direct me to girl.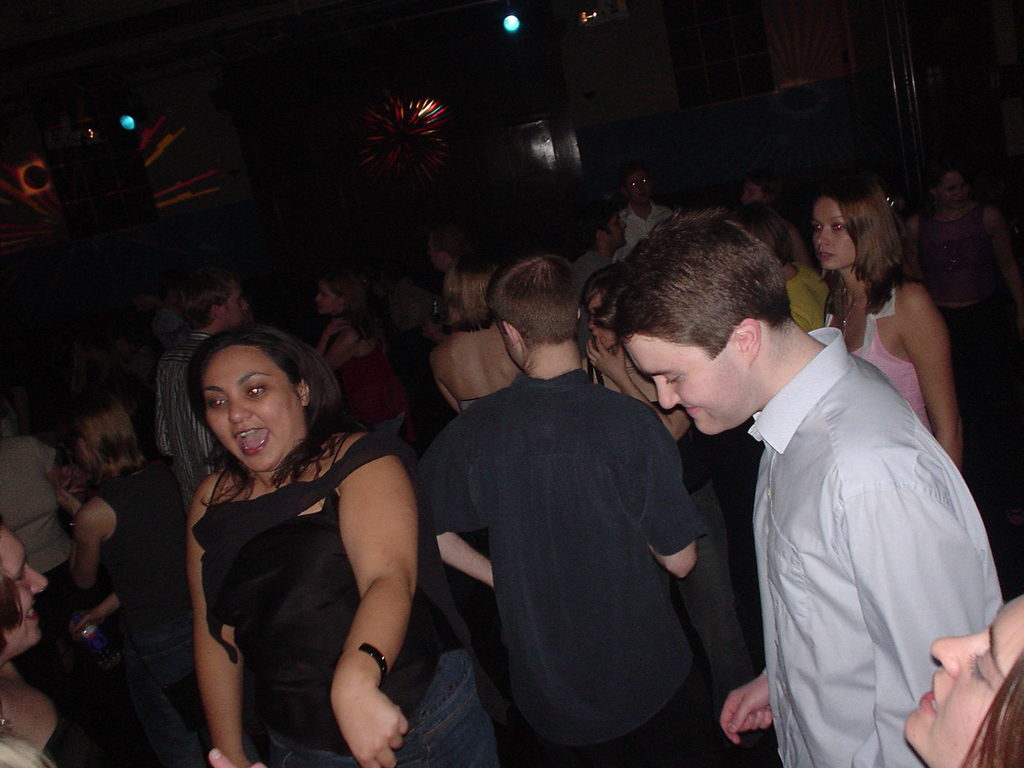
Direction: crop(701, 204, 832, 346).
